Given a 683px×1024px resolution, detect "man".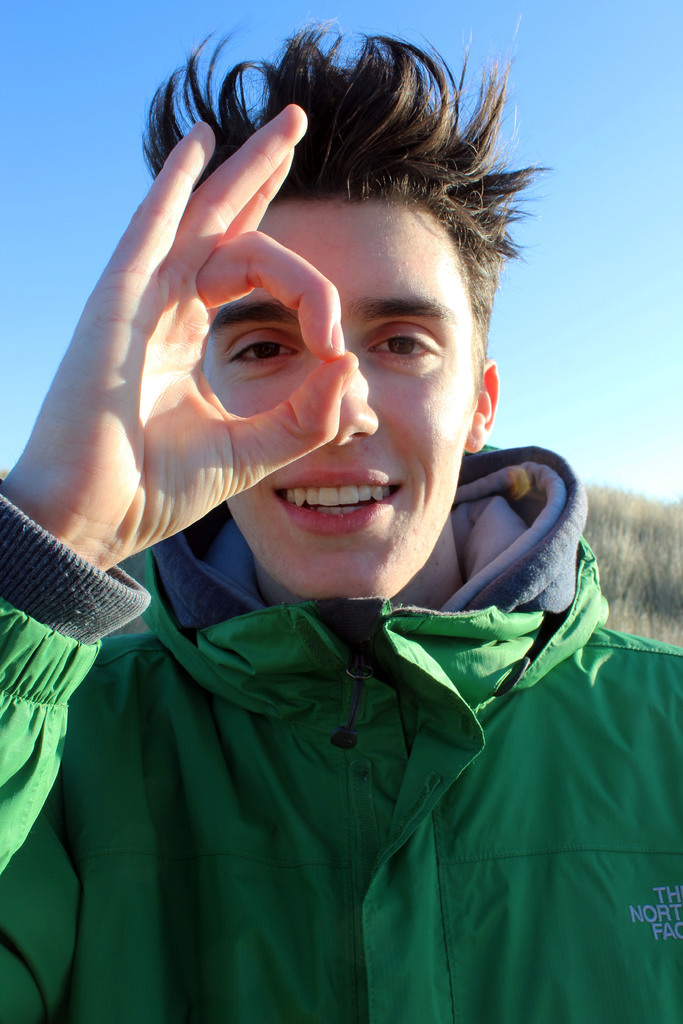
left=0, top=5, right=682, bottom=1023.
